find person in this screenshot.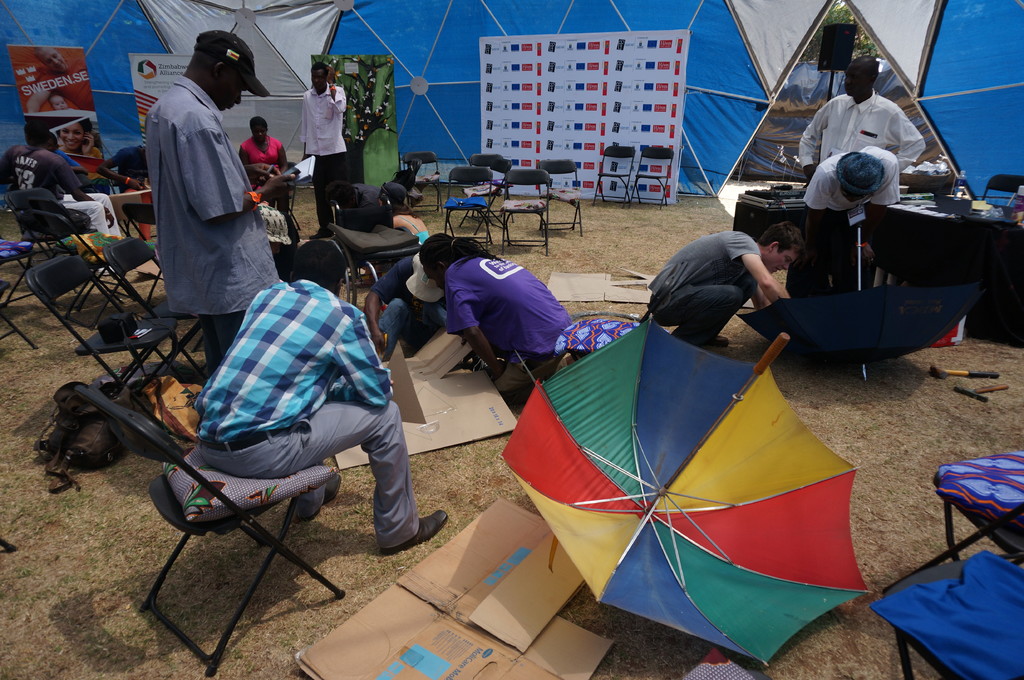
The bounding box for person is bbox(202, 235, 443, 550).
